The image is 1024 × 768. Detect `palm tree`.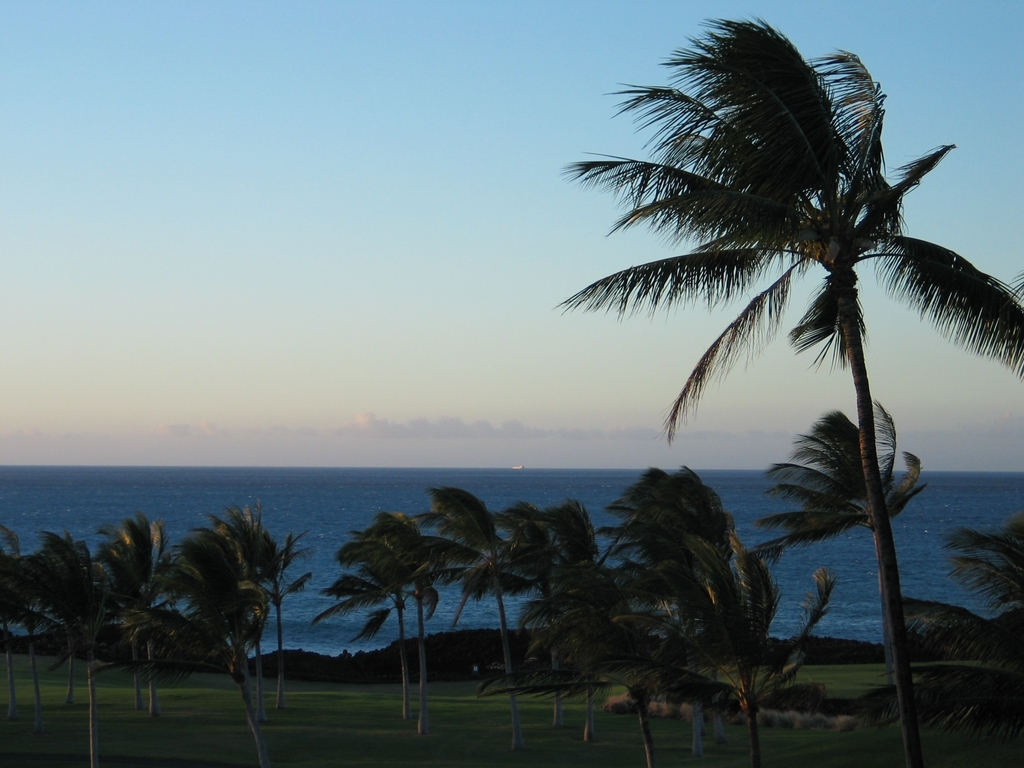
Detection: region(751, 390, 922, 767).
